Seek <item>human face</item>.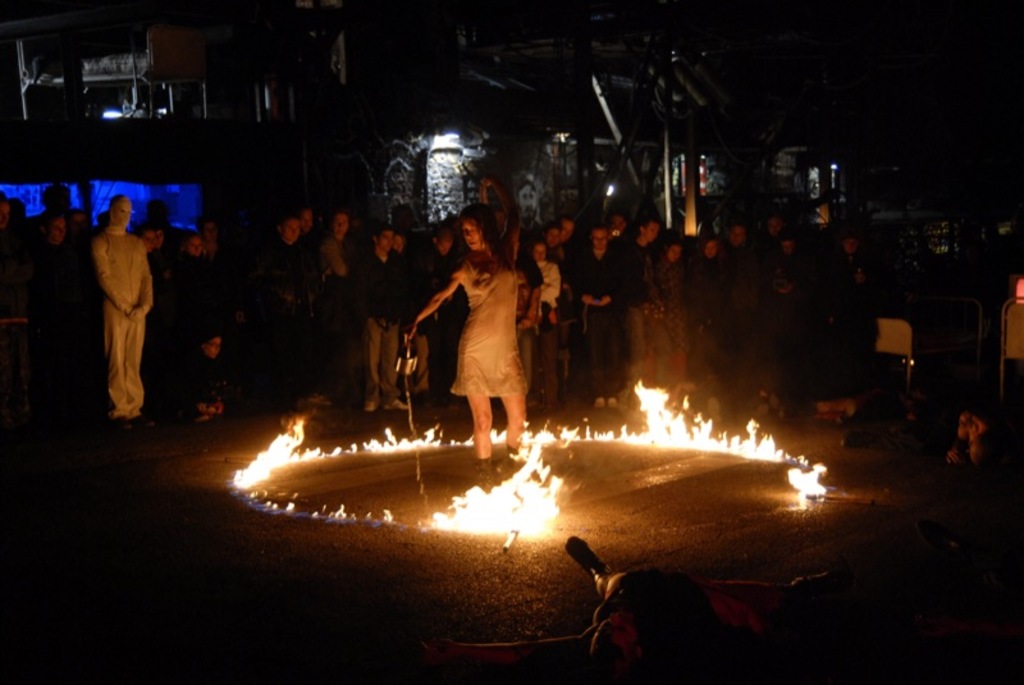
[left=381, top=229, right=393, bottom=252].
